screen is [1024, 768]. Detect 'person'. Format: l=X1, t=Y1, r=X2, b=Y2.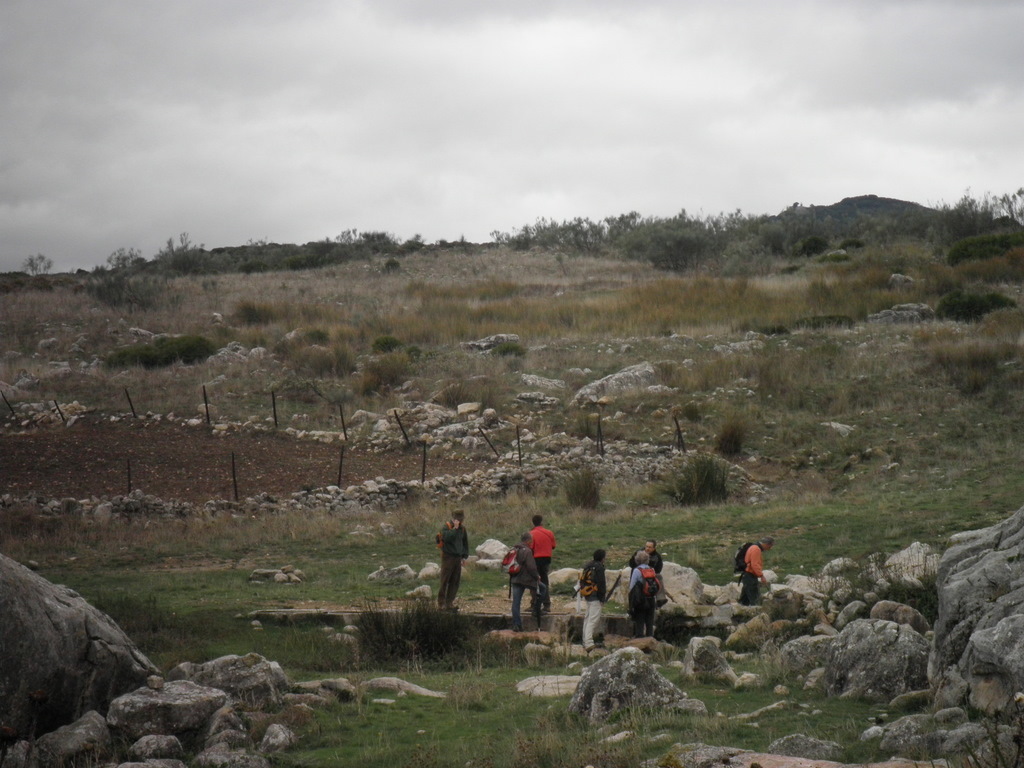
l=573, t=543, r=612, b=656.
